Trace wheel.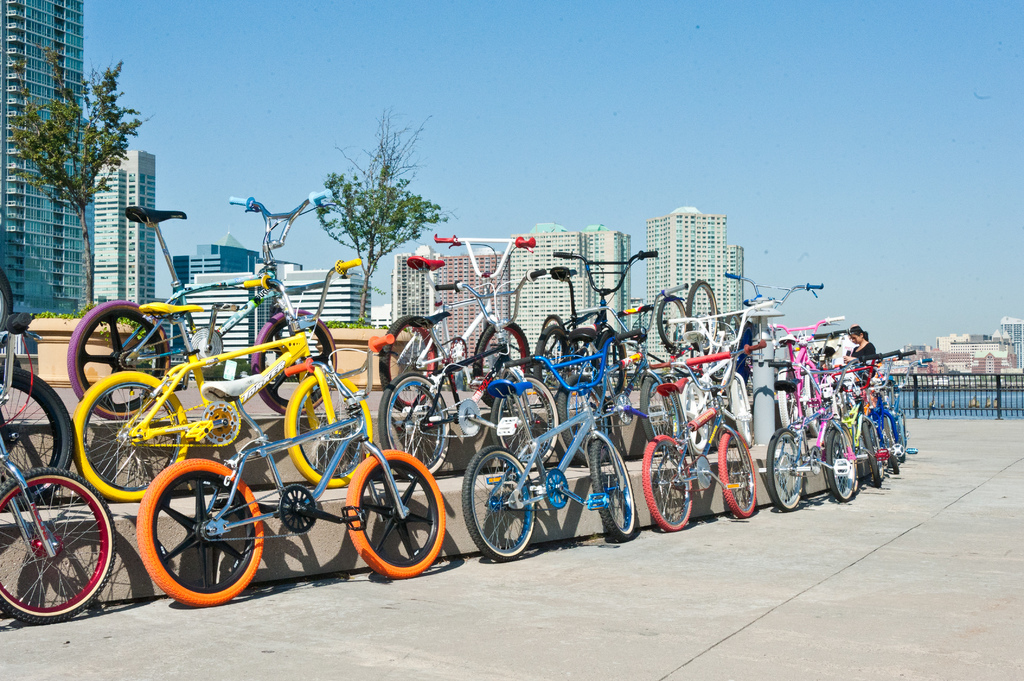
Traced to l=74, t=371, r=188, b=502.
